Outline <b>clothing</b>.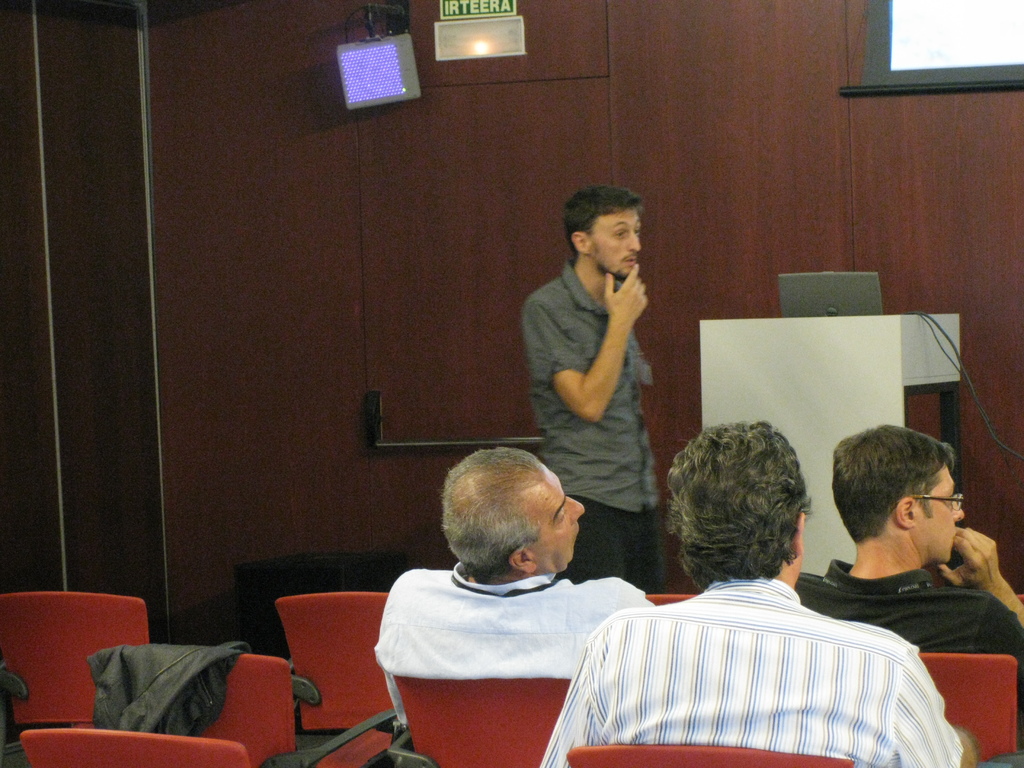
Outline: 521, 257, 667, 589.
